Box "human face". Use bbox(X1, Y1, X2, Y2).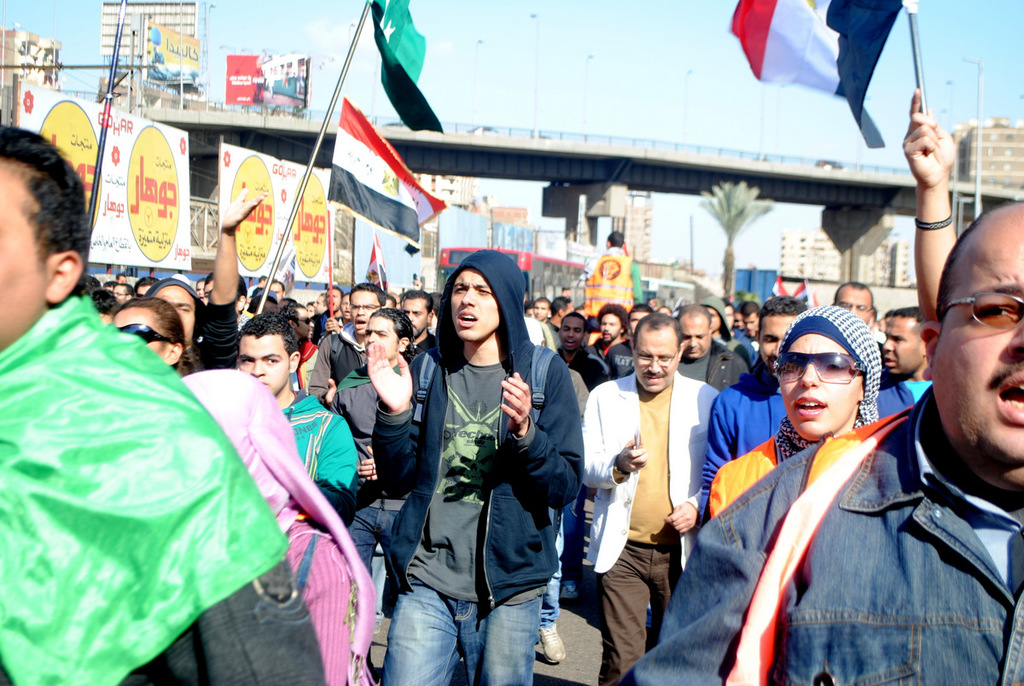
bbox(296, 311, 316, 340).
